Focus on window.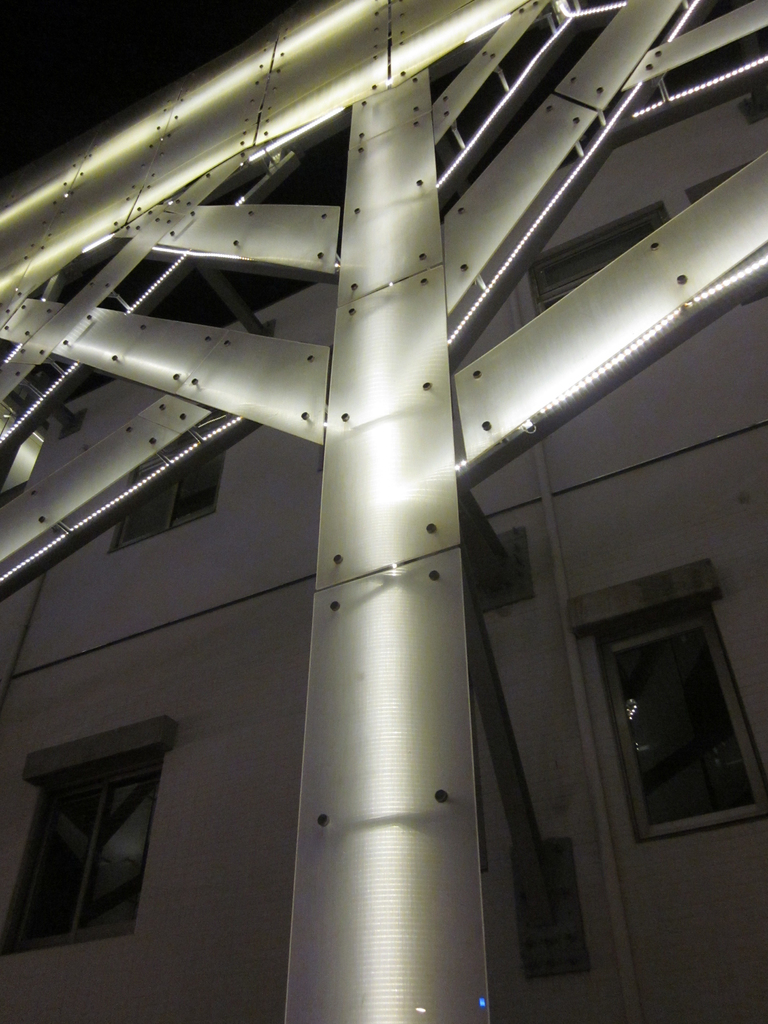
Focused at <bbox>565, 561, 767, 841</bbox>.
